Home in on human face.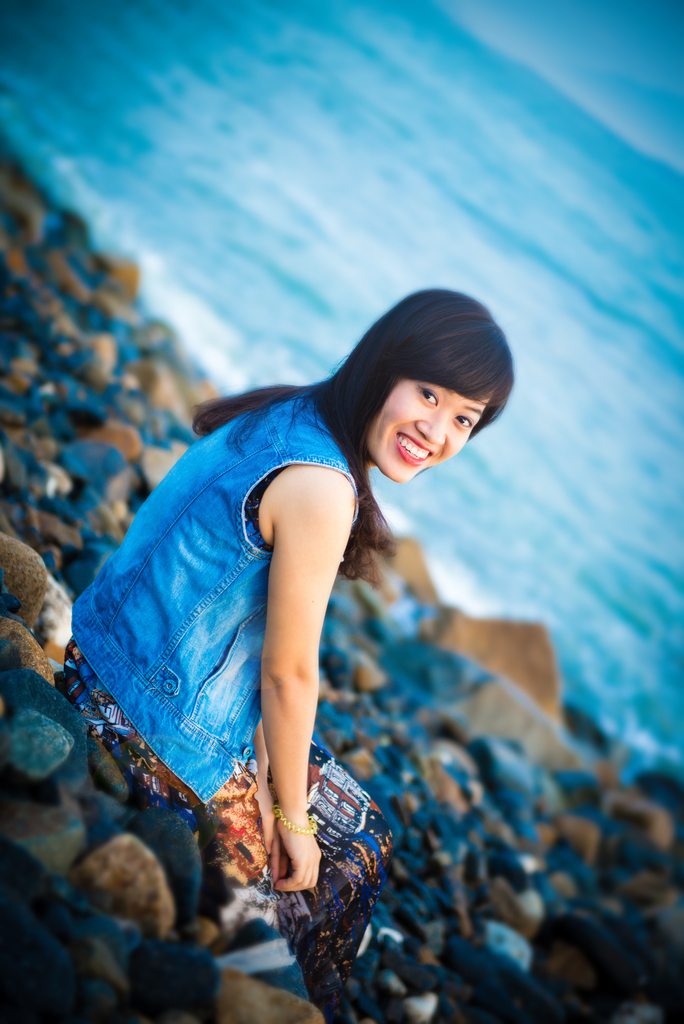
Homed in at Rect(376, 352, 502, 470).
